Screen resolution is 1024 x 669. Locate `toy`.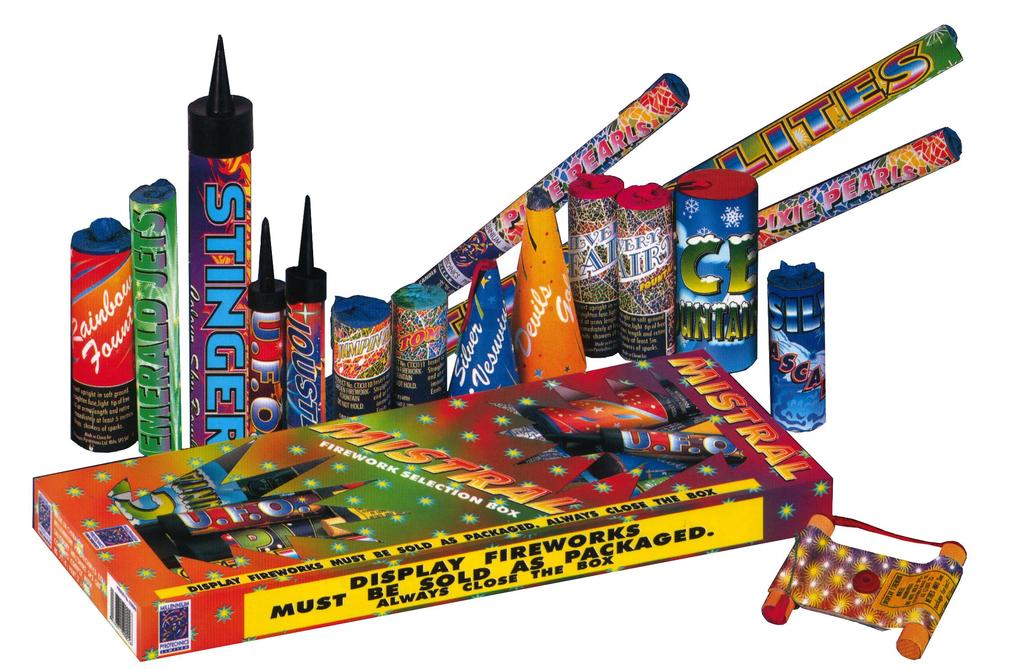
locate(762, 510, 966, 648).
